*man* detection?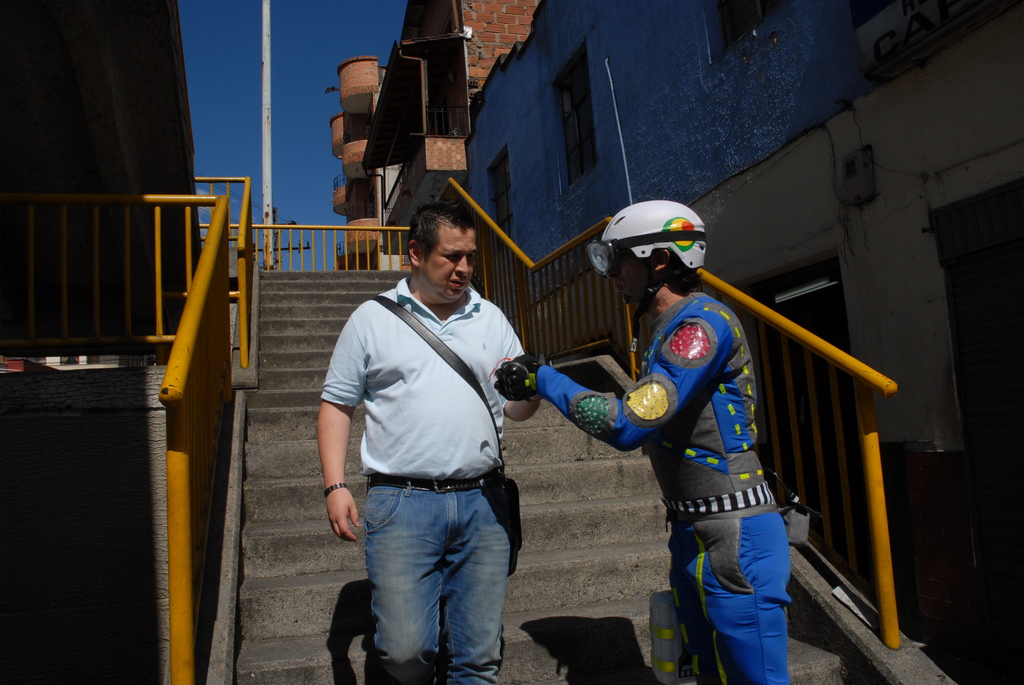
l=316, t=198, r=544, b=684
